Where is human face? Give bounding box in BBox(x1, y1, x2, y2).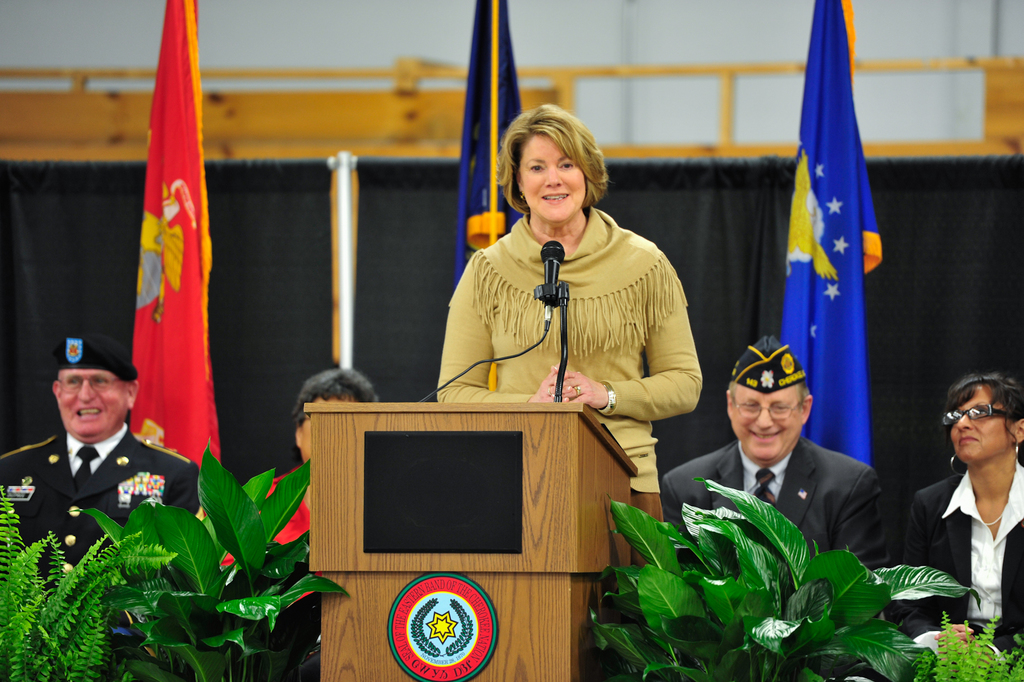
BBox(516, 128, 595, 221).
